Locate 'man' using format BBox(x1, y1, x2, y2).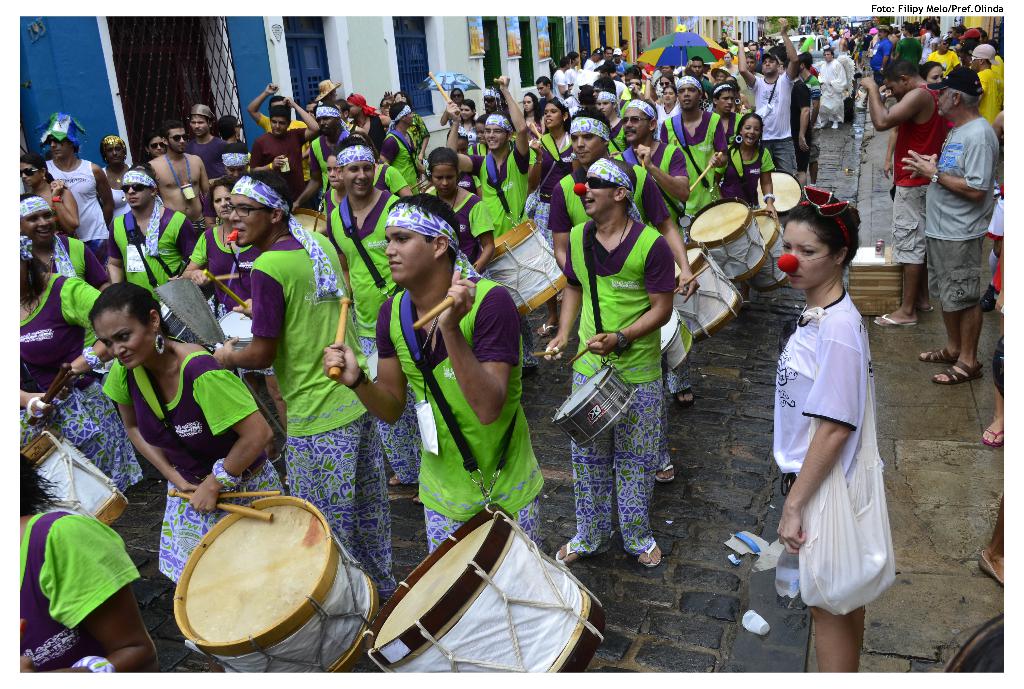
BBox(105, 160, 207, 296).
